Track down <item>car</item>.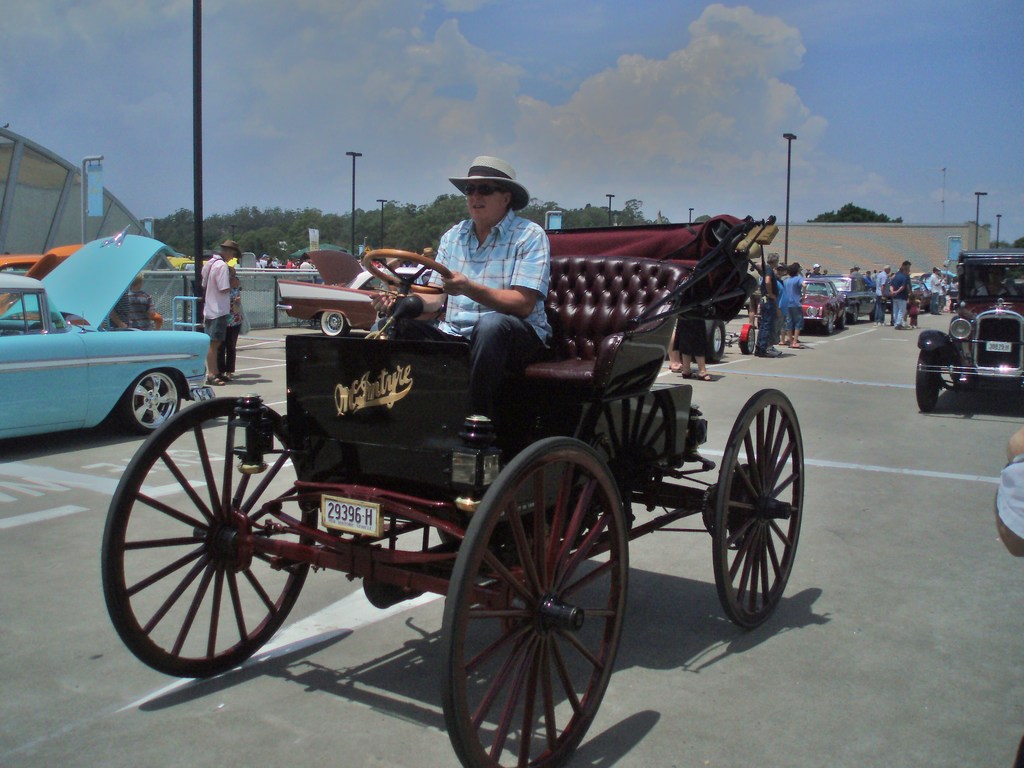
Tracked to [x1=100, y1=218, x2=806, y2=767].
